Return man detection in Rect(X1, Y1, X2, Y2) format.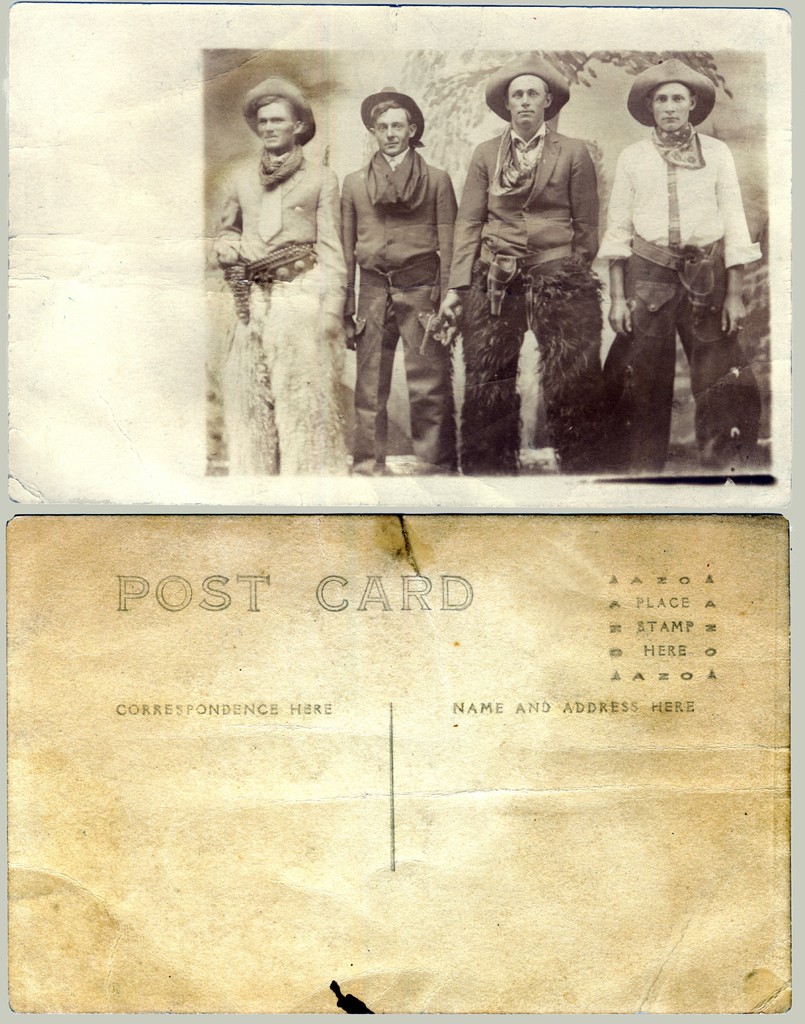
Rect(418, 54, 608, 474).
